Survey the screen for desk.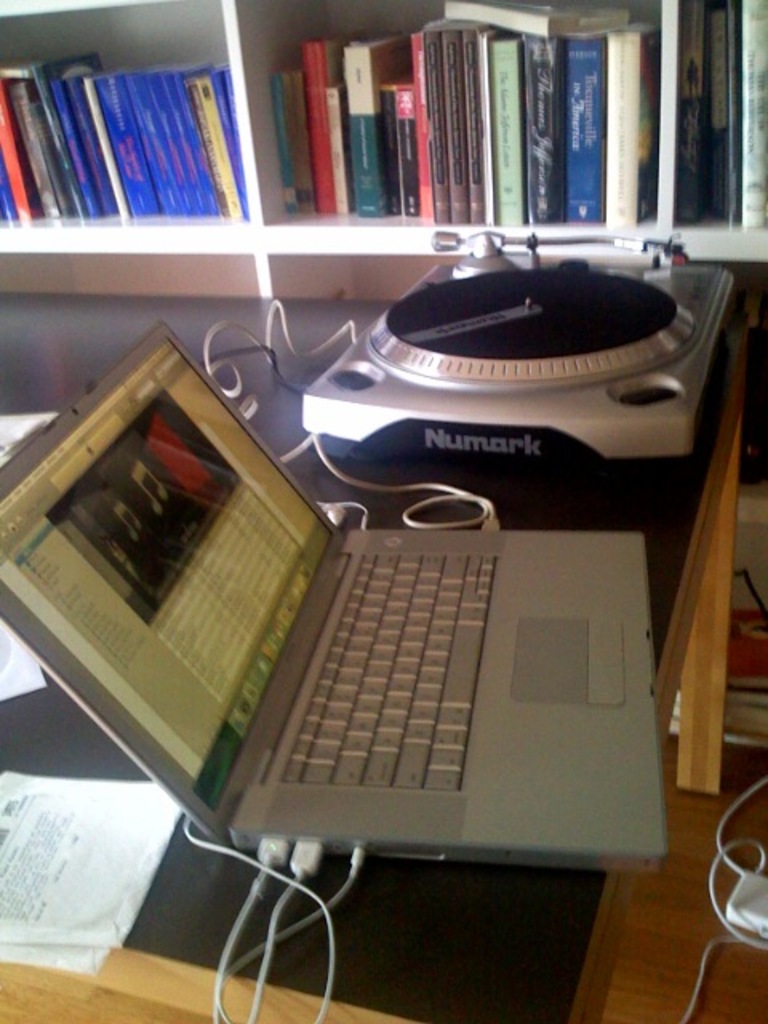
Survey found: (x1=0, y1=294, x2=747, y2=1022).
